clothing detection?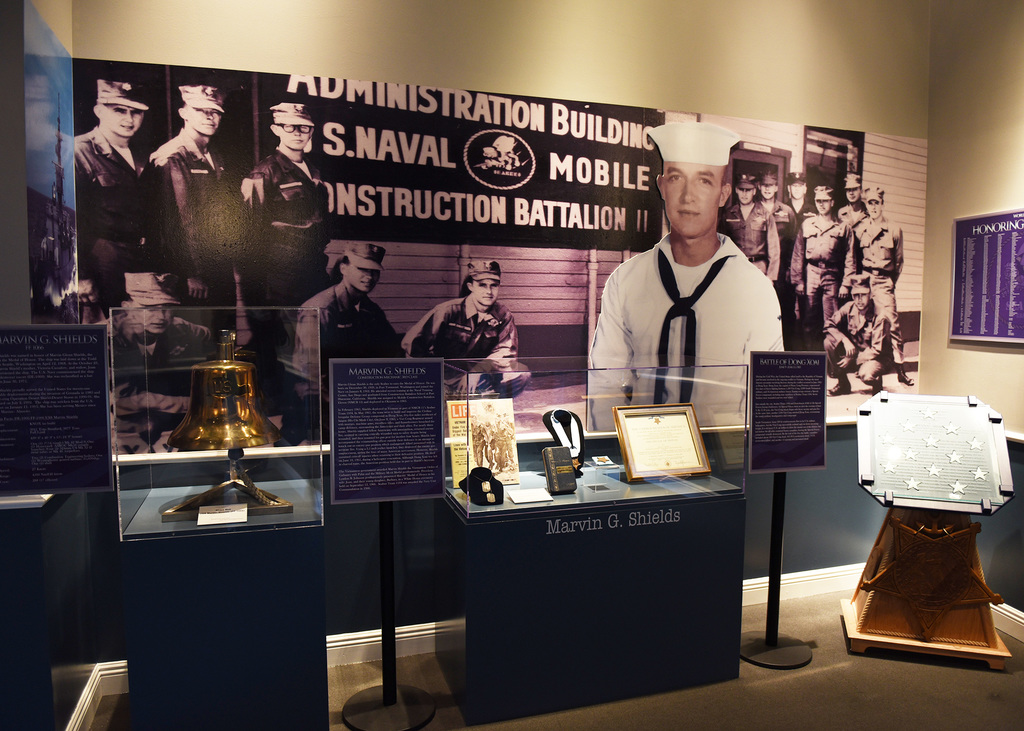
l=76, t=125, r=394, b=427
